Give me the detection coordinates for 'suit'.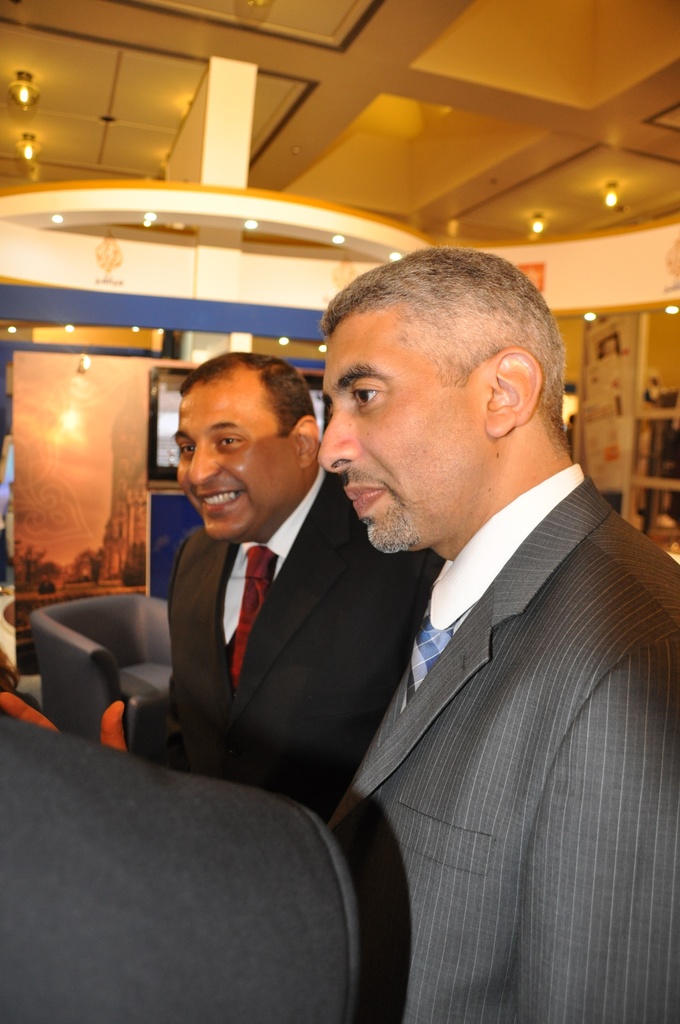
{"x1": 172, "y1": 468, "x2": 442, "y2": 815}.
